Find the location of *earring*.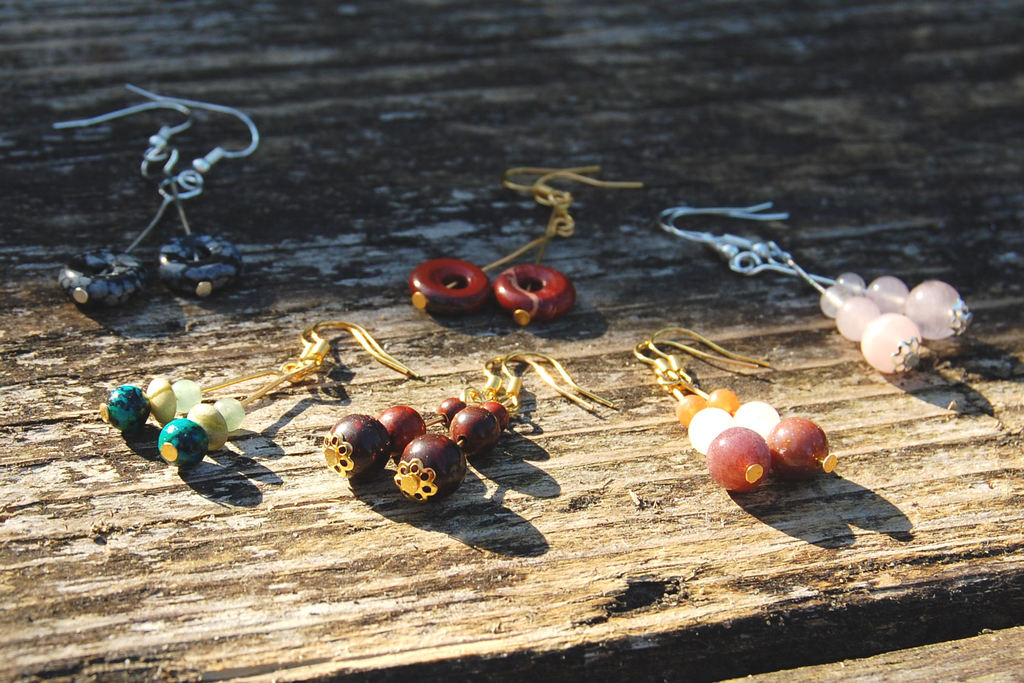
Location: bbox(95, 324, 410, 431).
